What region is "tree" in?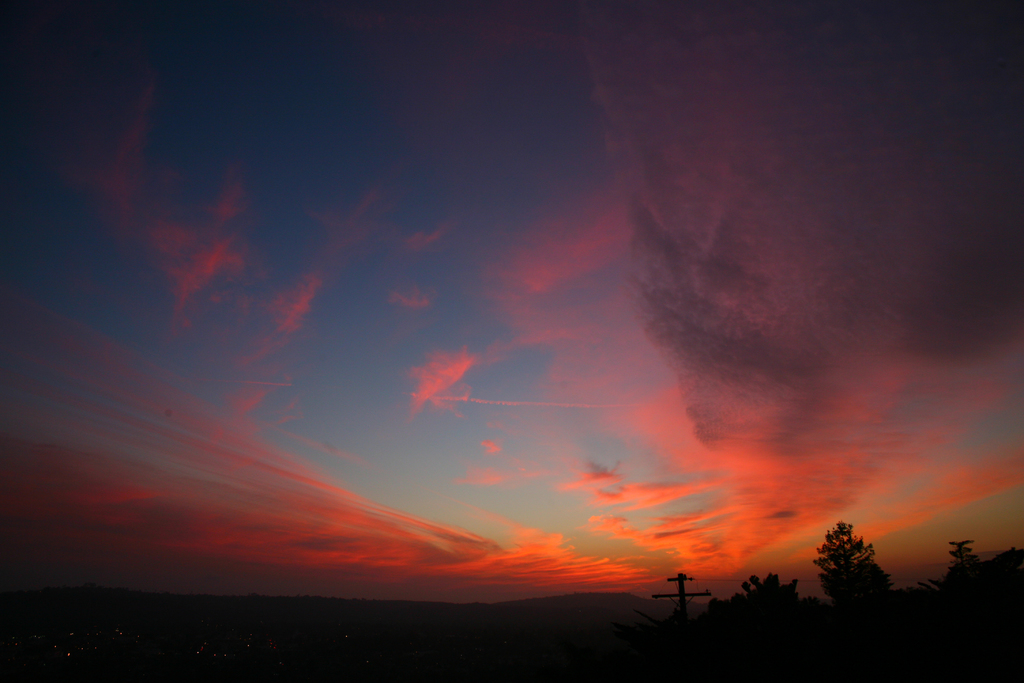
bbox(810, 517, 907, 621).
